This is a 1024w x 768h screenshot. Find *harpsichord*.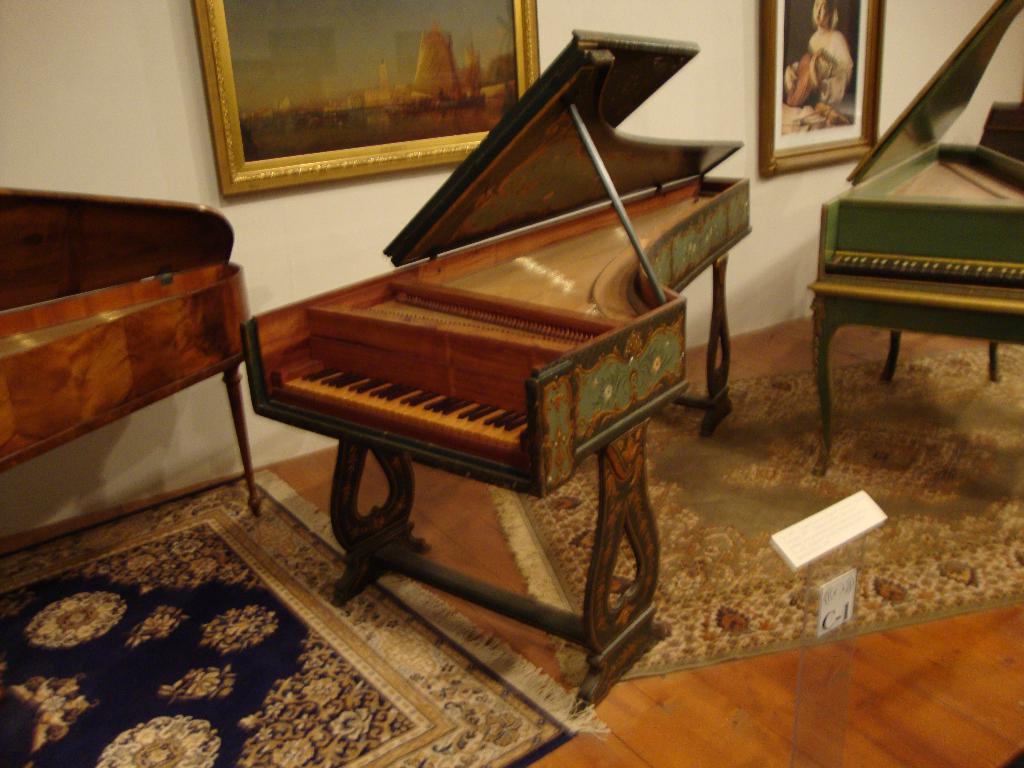
Bounding box: 239/31/753/704.
